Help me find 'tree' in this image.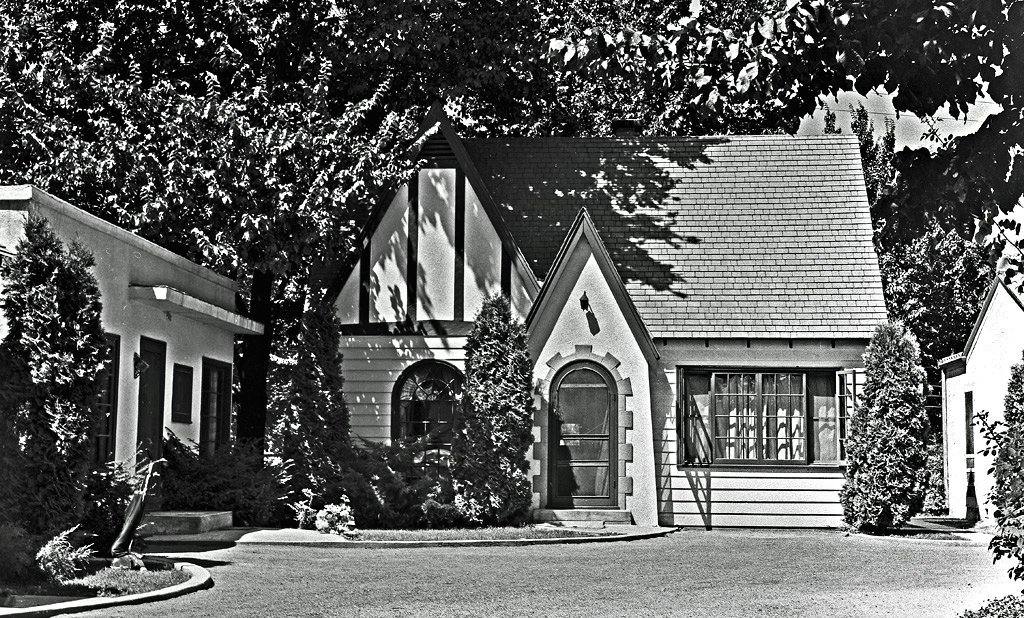
Found it: bbox(840, 319, 929, 527).
